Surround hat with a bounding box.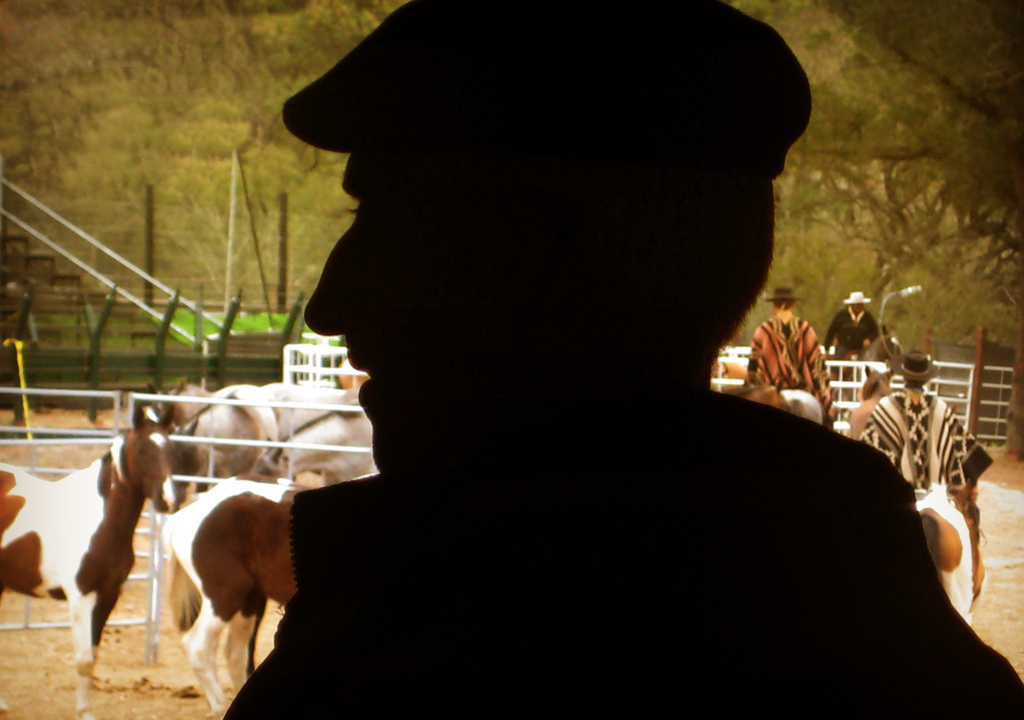
767/283/802/302.
